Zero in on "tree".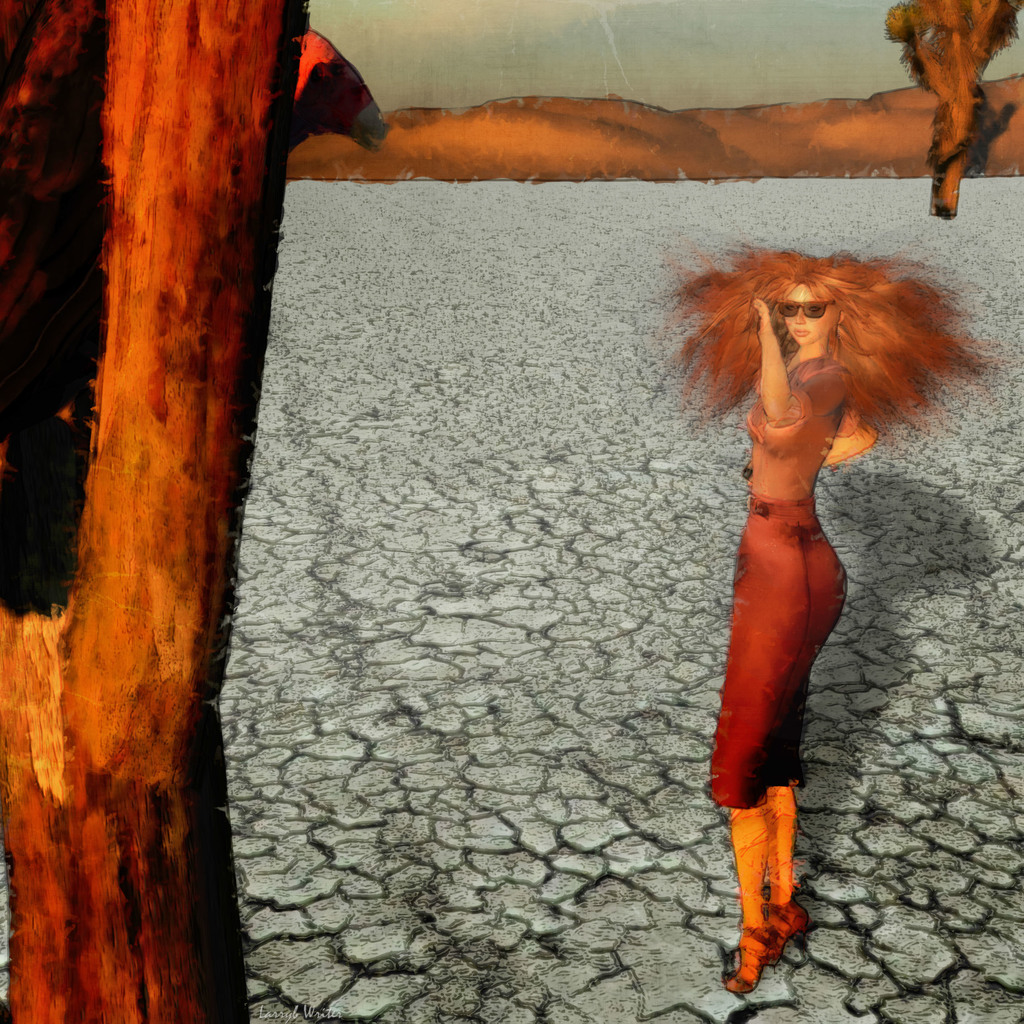
Zeroed in: box(0, 0, 302, 1023).
